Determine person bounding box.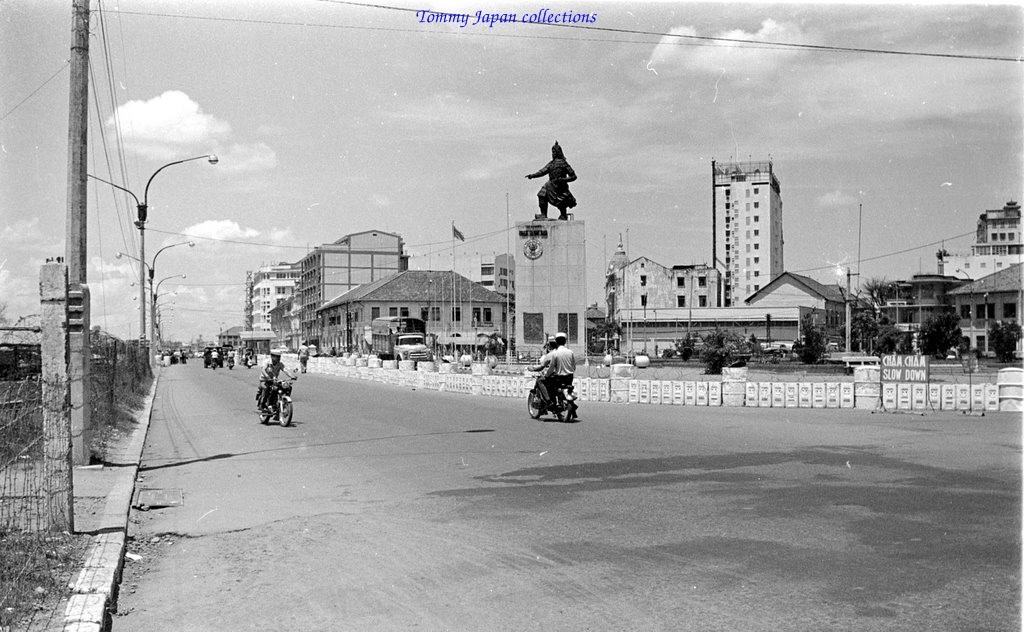
Determined: bbox(530, 336, 555, 396).
